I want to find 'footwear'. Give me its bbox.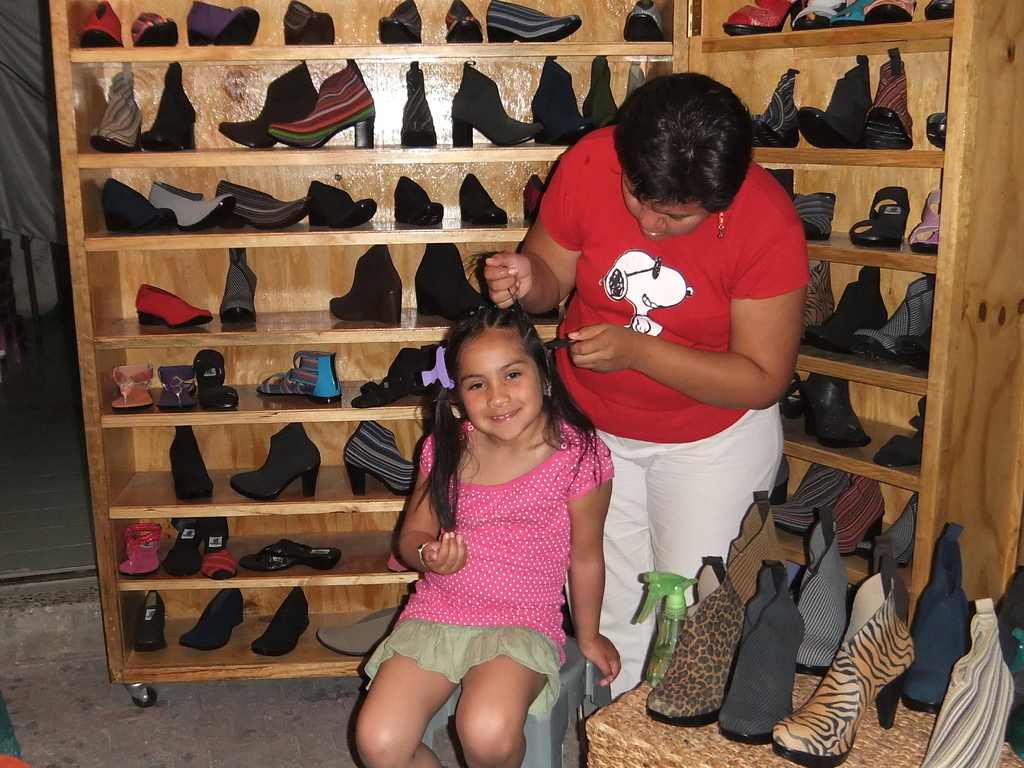
260/352/342/399.
